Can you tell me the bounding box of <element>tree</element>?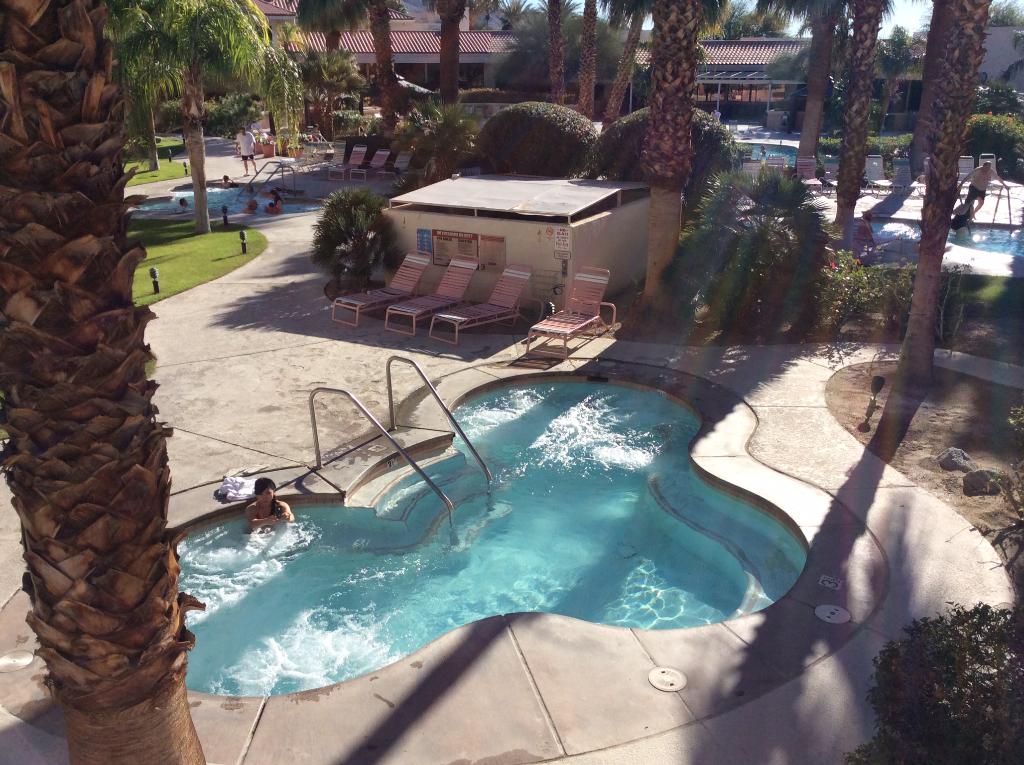
Rect(531, 0, 586, 122).
